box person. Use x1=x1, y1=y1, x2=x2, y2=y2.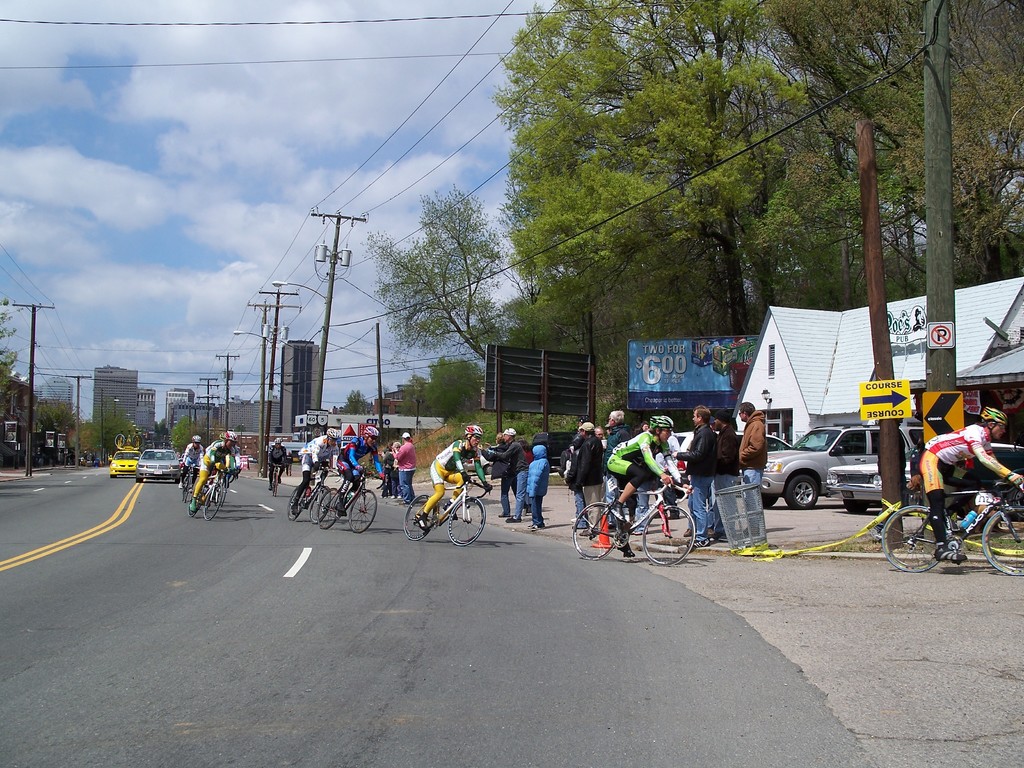
x1=605, y1=408, x2=634, y2=518.
